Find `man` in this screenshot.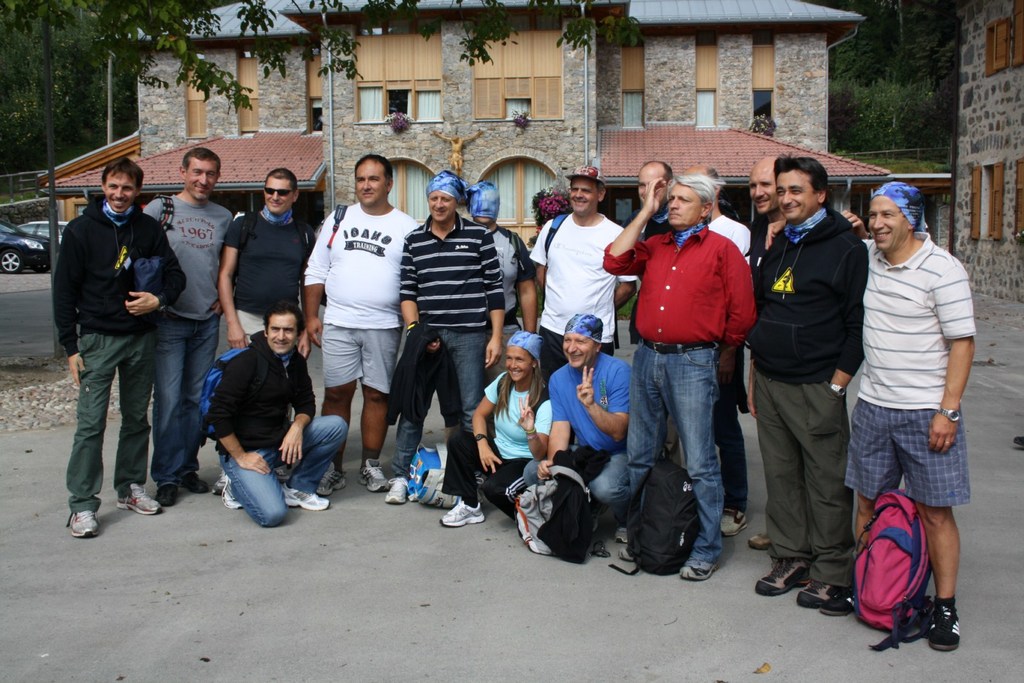
The bounding box for `man` is (839,181,972,655).
